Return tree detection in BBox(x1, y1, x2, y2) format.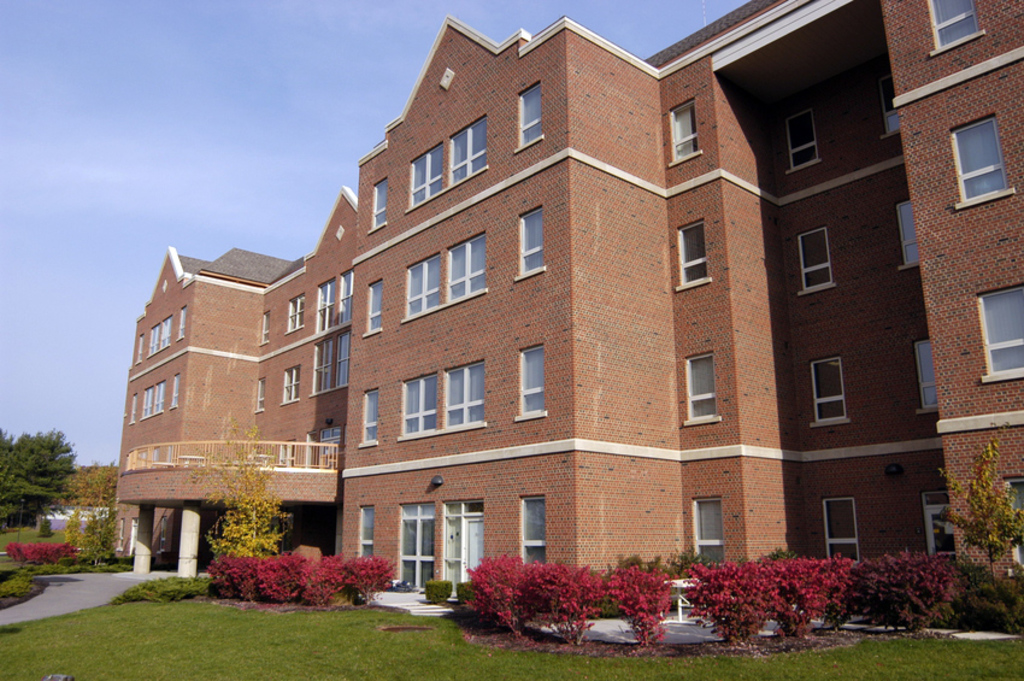
BBox(192, 417, 295, 557).
